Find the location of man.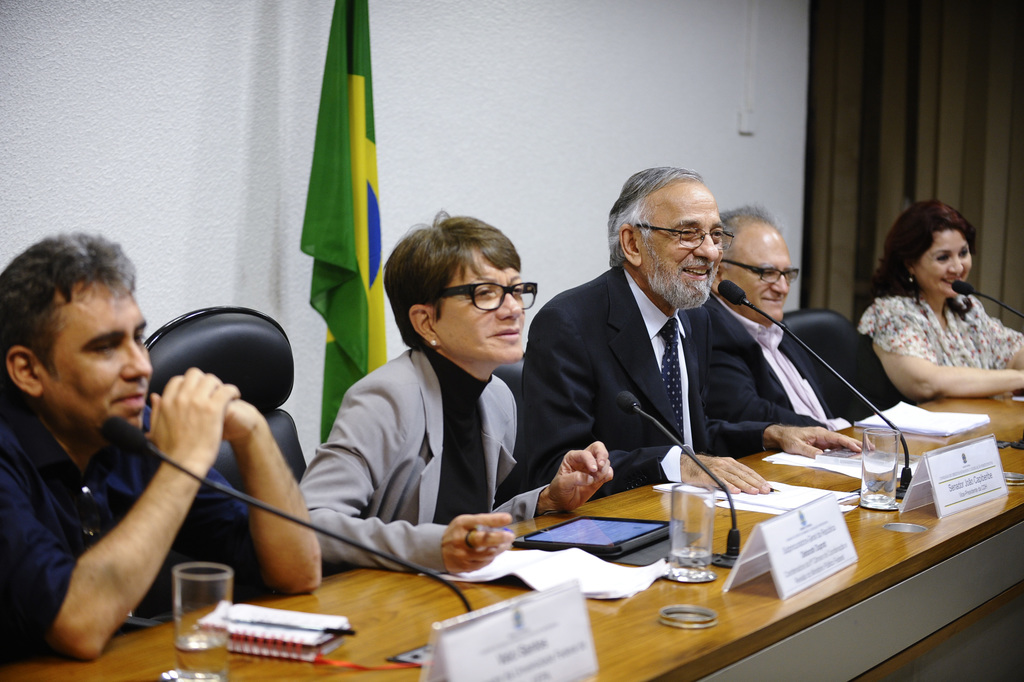
Location: left=708, top=204, right=858, bottom=425.
